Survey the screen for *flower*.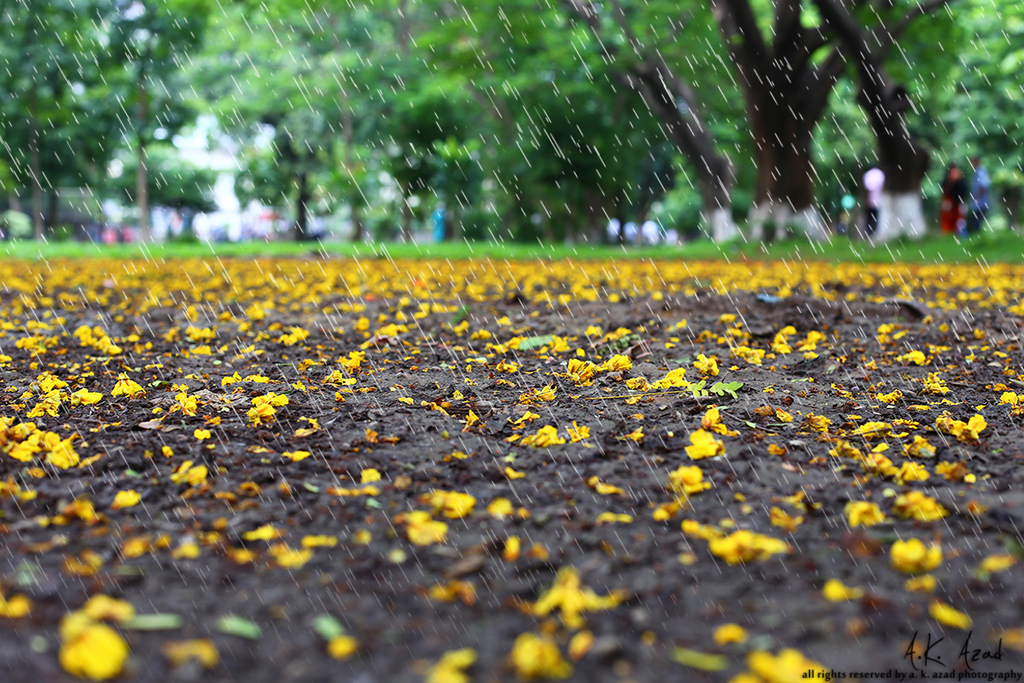
Survey found: (left=57, top=596, right=131, bottom=678).
